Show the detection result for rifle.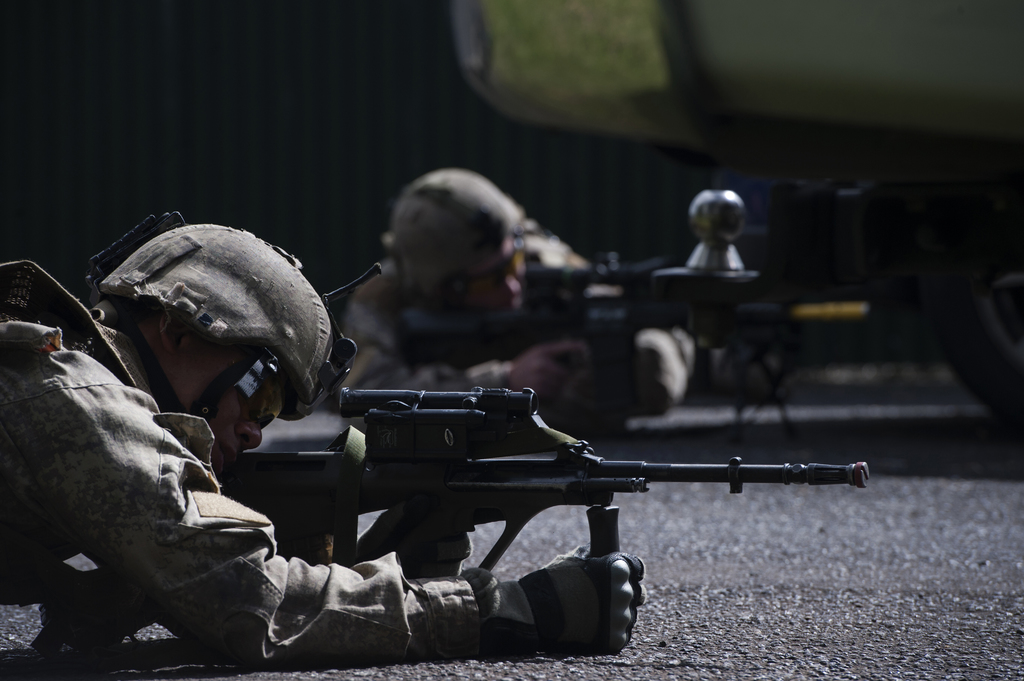
[left=381, top=184, right=875, bottom=451].
